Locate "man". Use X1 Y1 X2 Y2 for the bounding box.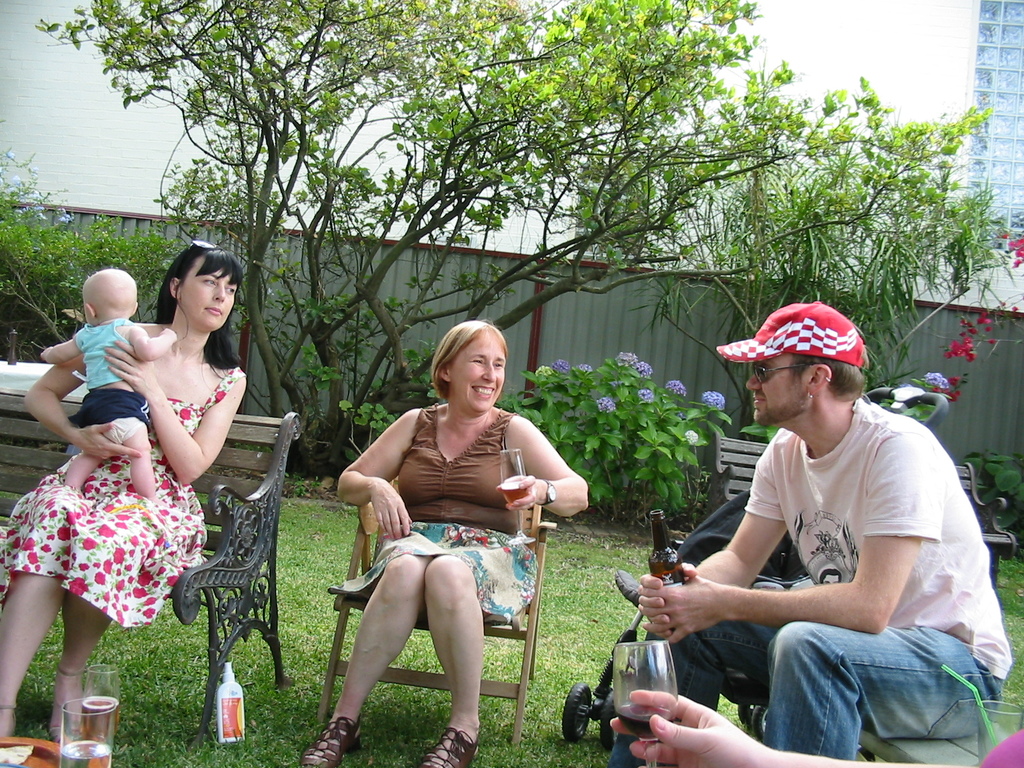
593 296 1005 767.
